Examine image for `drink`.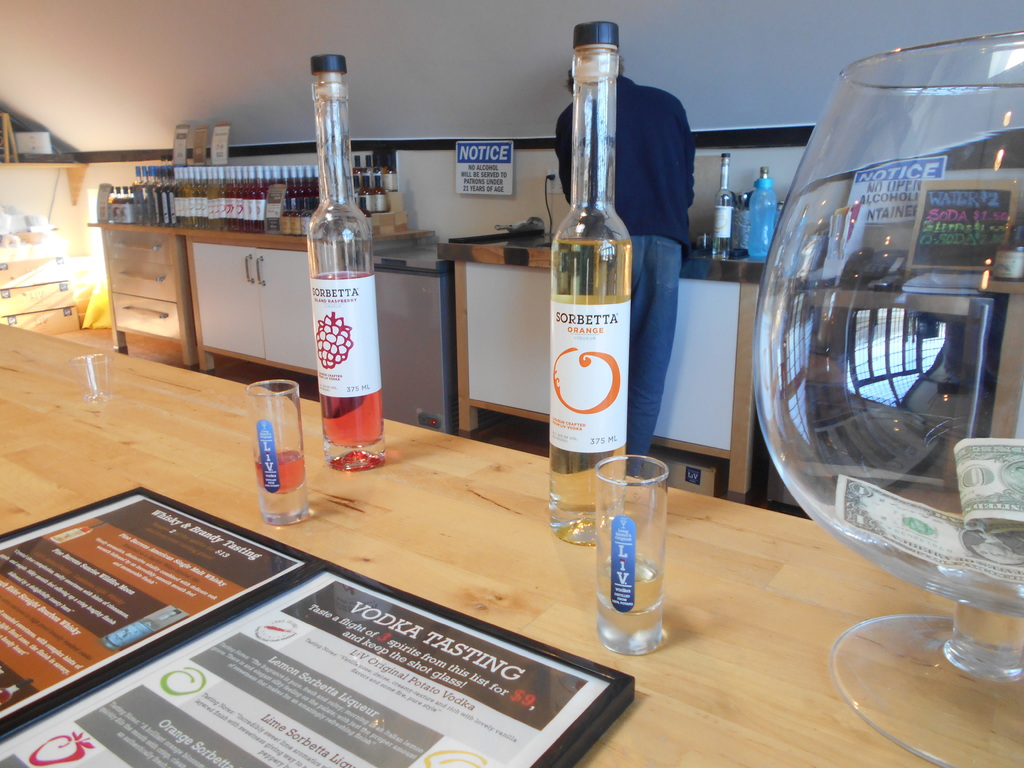
Examination result: <region>533, 43, 646, 561</region>.
